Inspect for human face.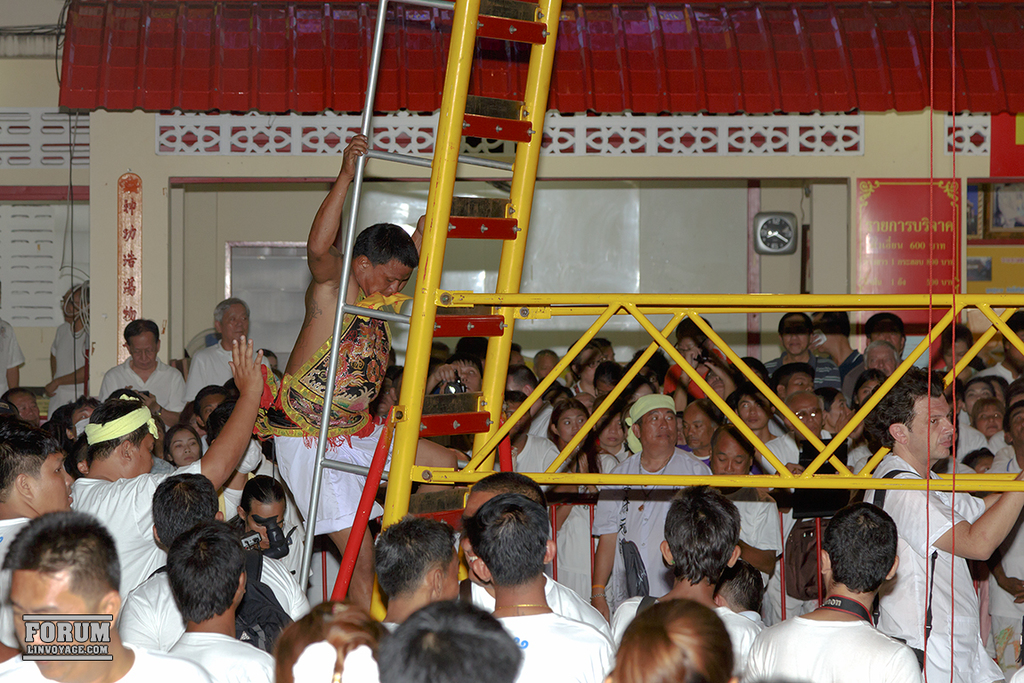
Inspection: BBox(12, 394, 37, 424).
